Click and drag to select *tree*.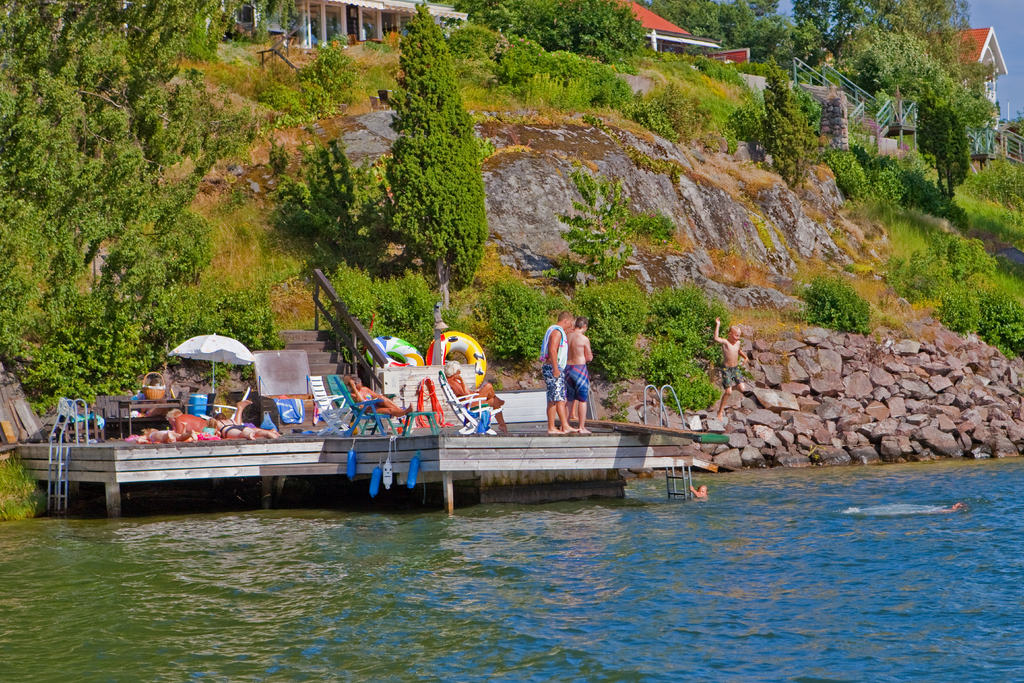
Selection: [x1=0, y1=0, x2=290, y2=403].
